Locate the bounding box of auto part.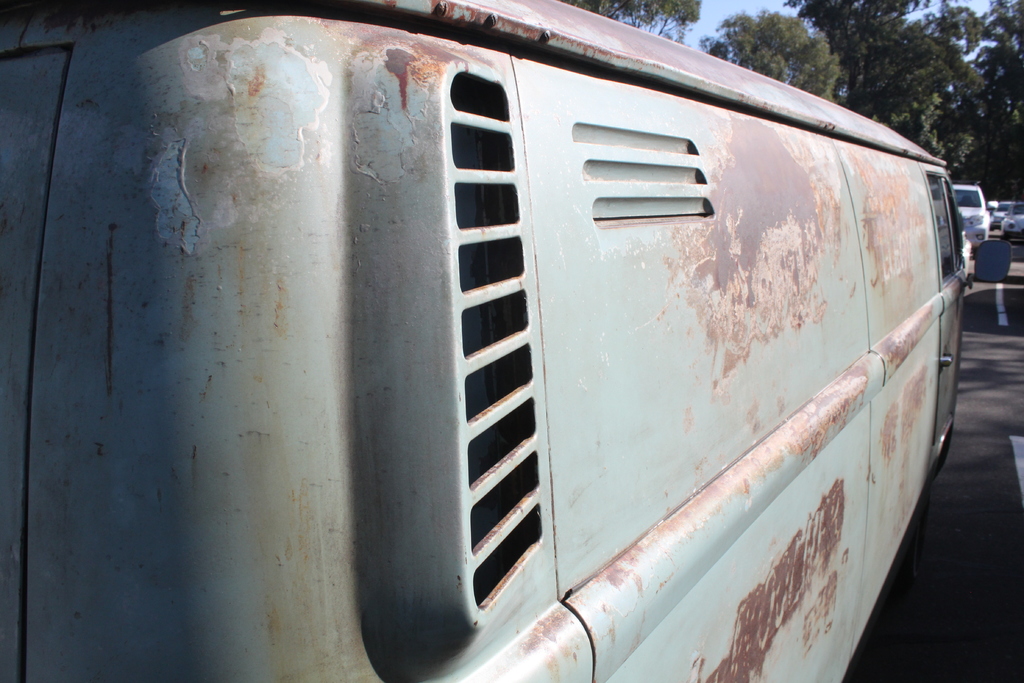
Bounding box: [x1=118, y1=45, x2=957, y2=635].
